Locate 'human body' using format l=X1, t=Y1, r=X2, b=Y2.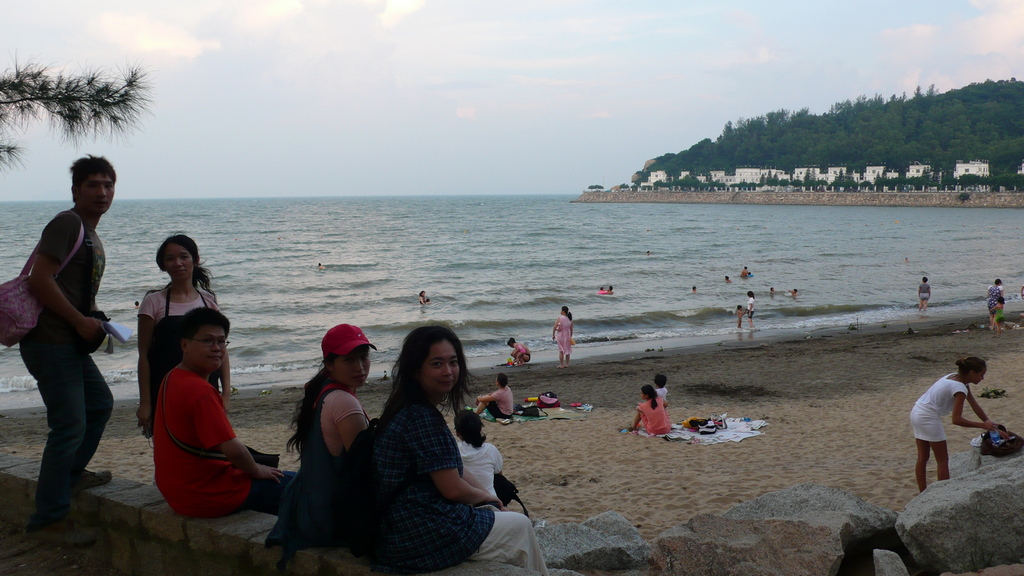
l=559, t=307, r=572, b=371.
